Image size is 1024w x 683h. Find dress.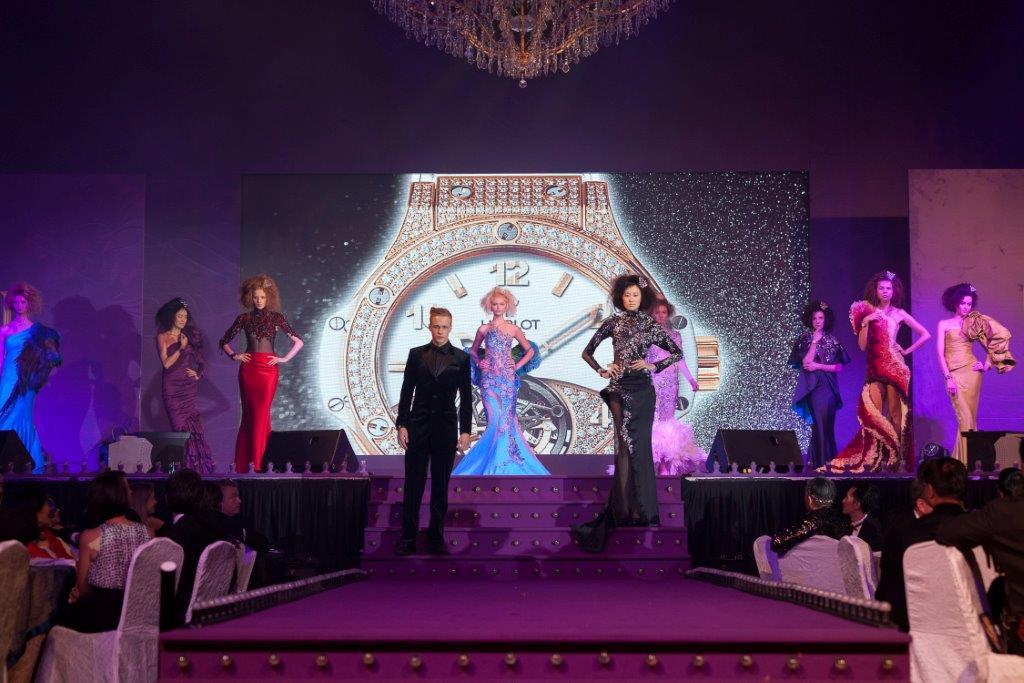
bbox(939, 306, 1016, 461).
